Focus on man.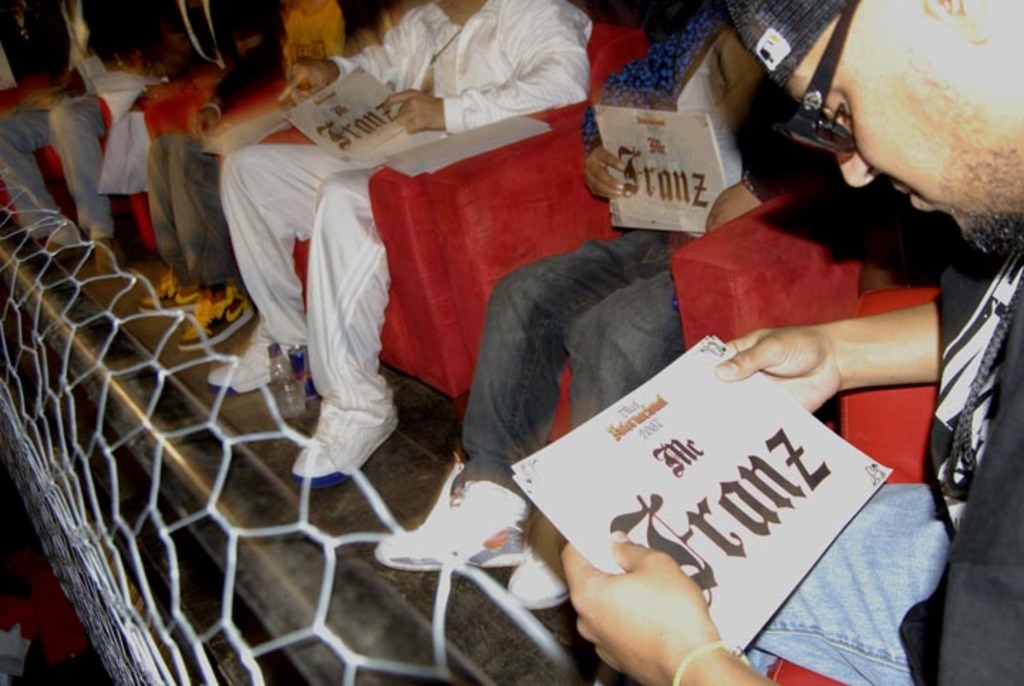
Focused at l=366, t=0, r=798, b=608.
